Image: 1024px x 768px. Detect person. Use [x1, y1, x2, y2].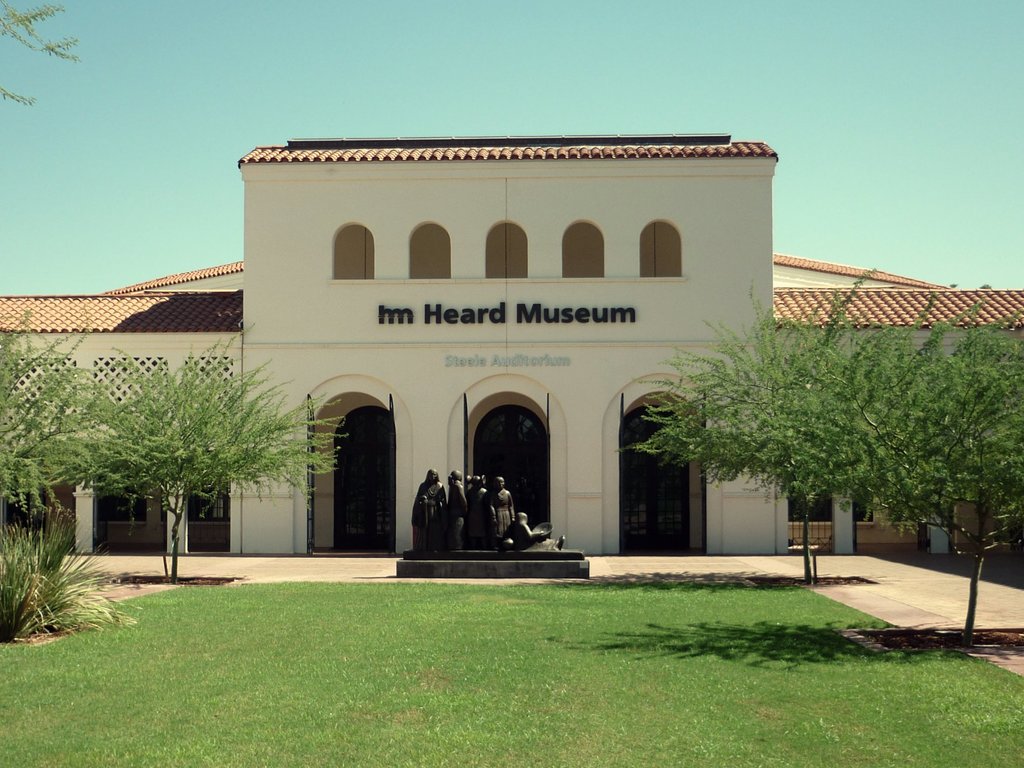
[503, 509, 564, 549].
